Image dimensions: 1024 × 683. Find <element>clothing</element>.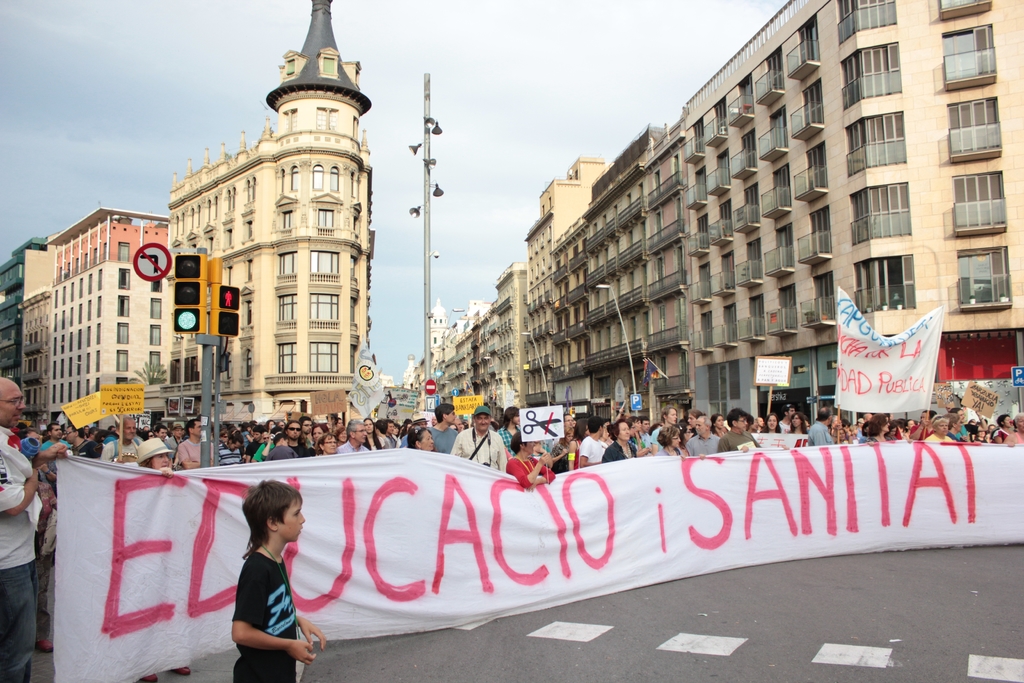
431/420/458/454.
